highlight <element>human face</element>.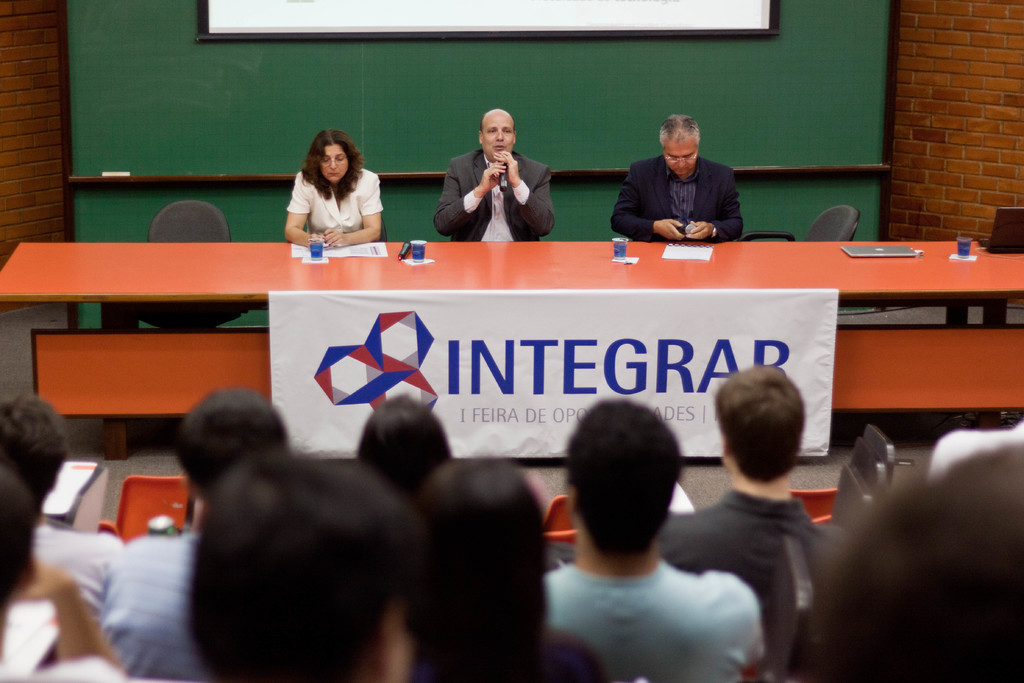
Highlighted region: [left=321, top=142, right=349, bottom=181].
